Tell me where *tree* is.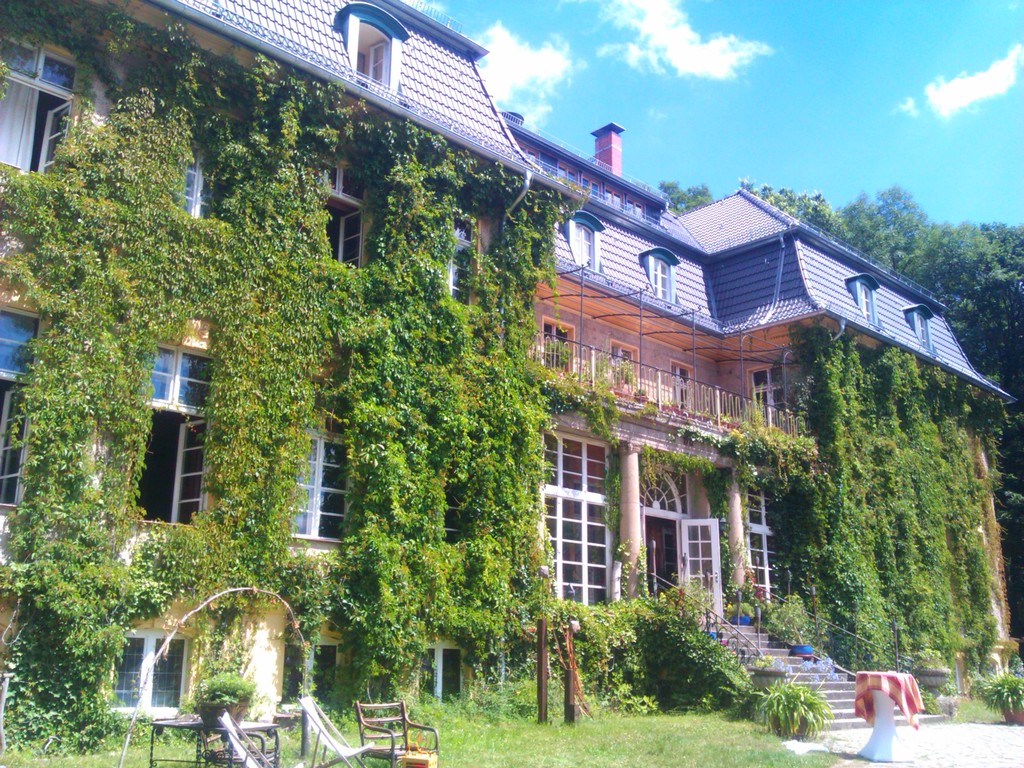
*tree* is at BBox(976, 384, 1023, 651).
